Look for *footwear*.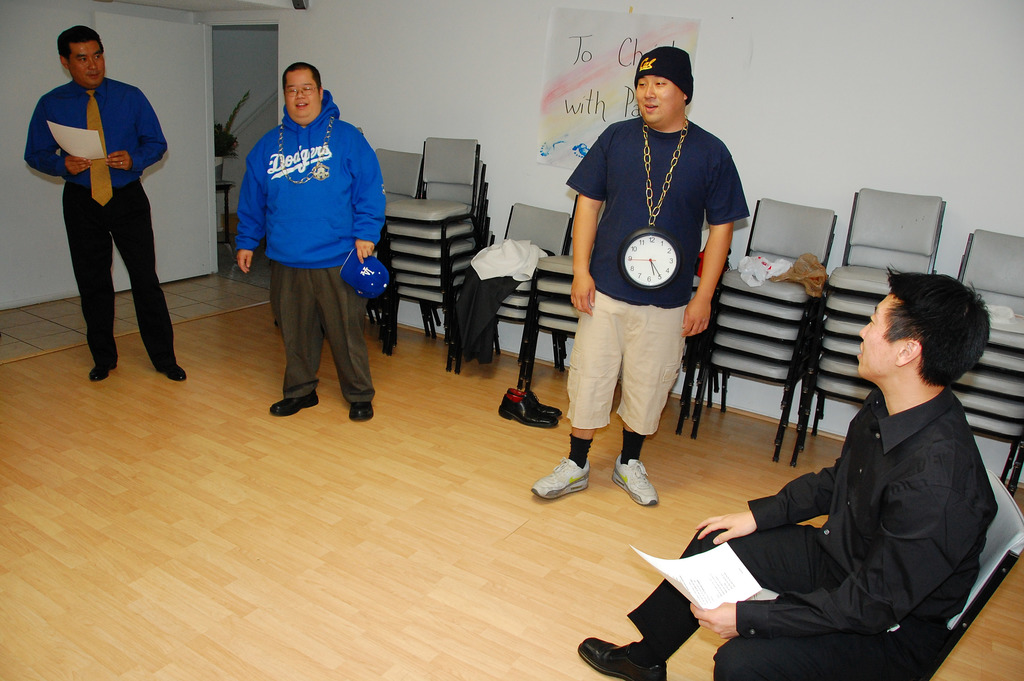
Found: bbox=[271, 395, 321, 423].
